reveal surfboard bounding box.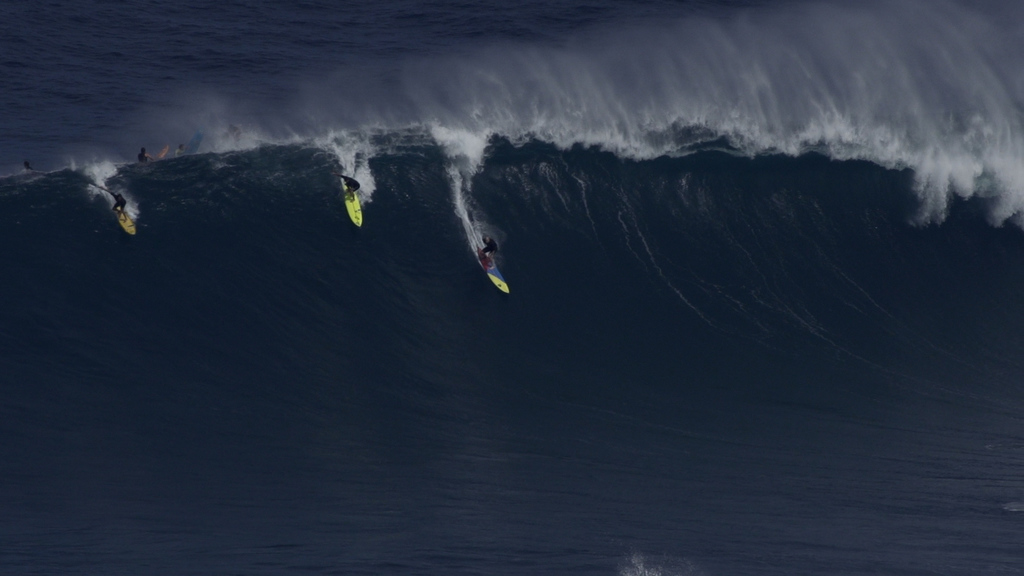
Revealed: locate(118, 211, 137, 239).
